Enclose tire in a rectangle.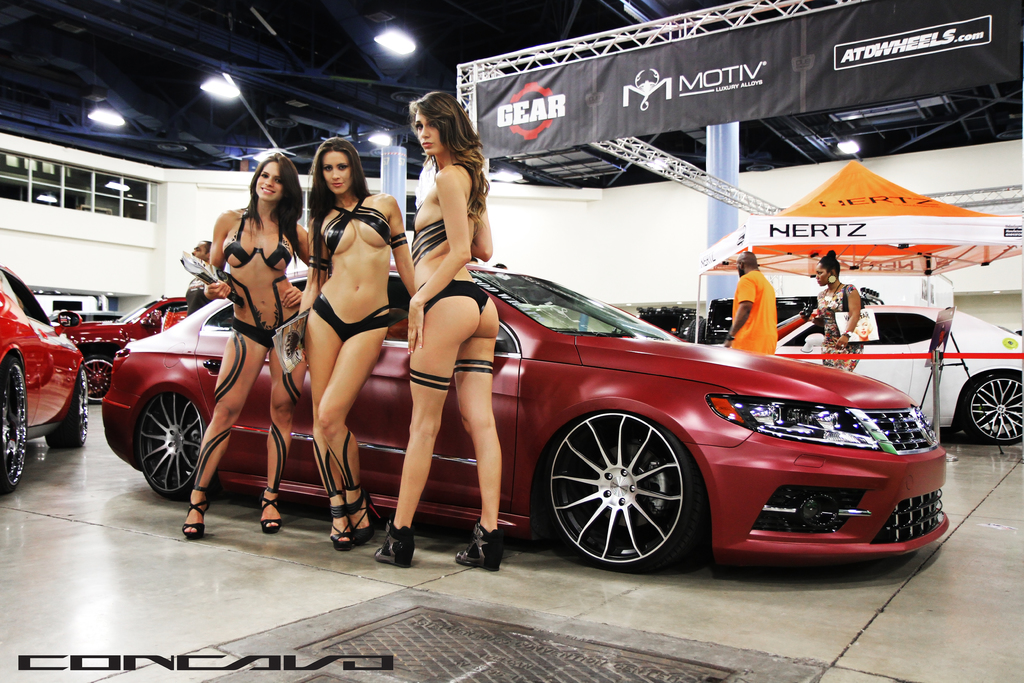
pyautogui.locateOnScreen(134, 395, 212, 500).
